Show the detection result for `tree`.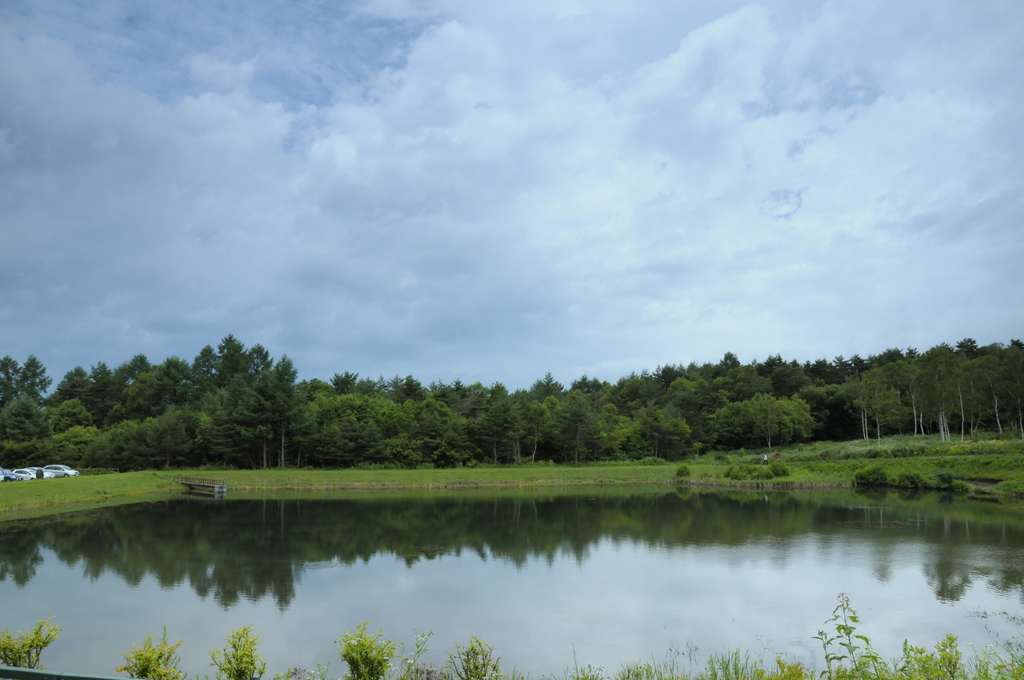
pyautogui.locateOnScreen(687, 365, 716, 406).
